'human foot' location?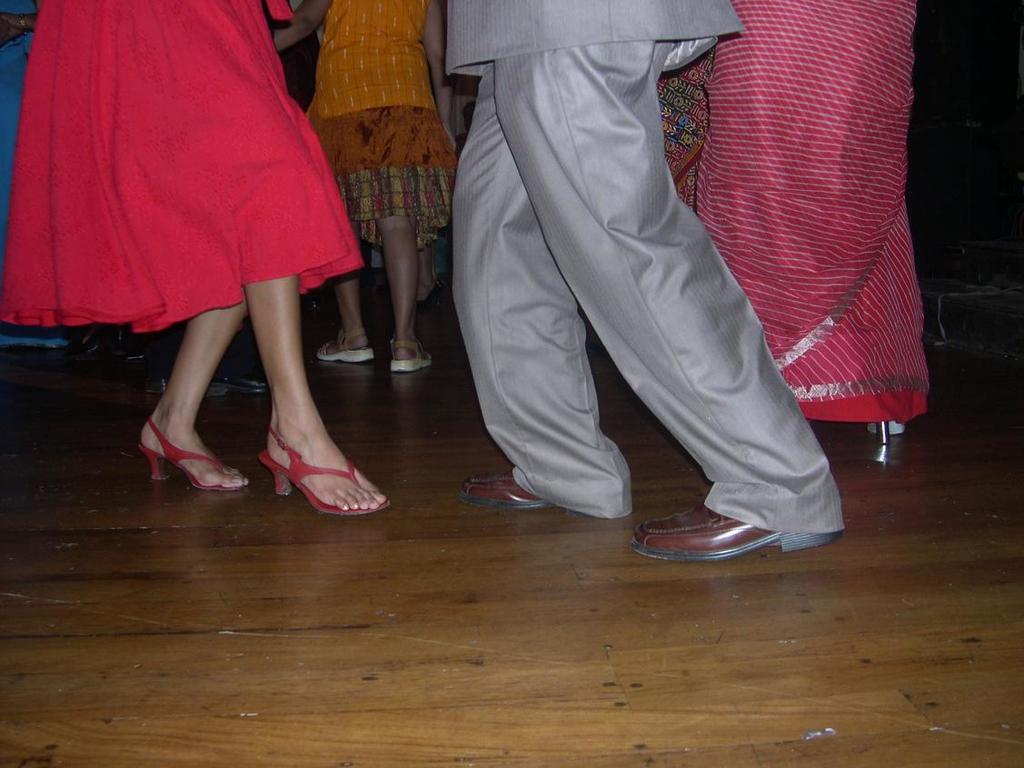
left=463, top=465, right=635, bottom=504
